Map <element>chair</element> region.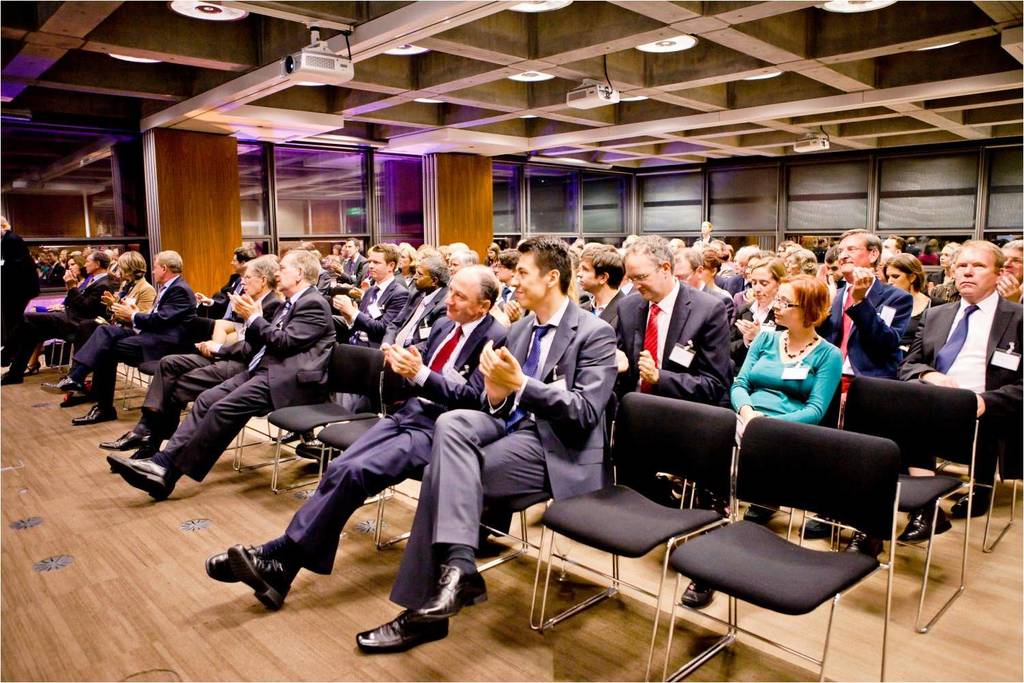
Mapped to select_region(665, 418, 901, 682).
